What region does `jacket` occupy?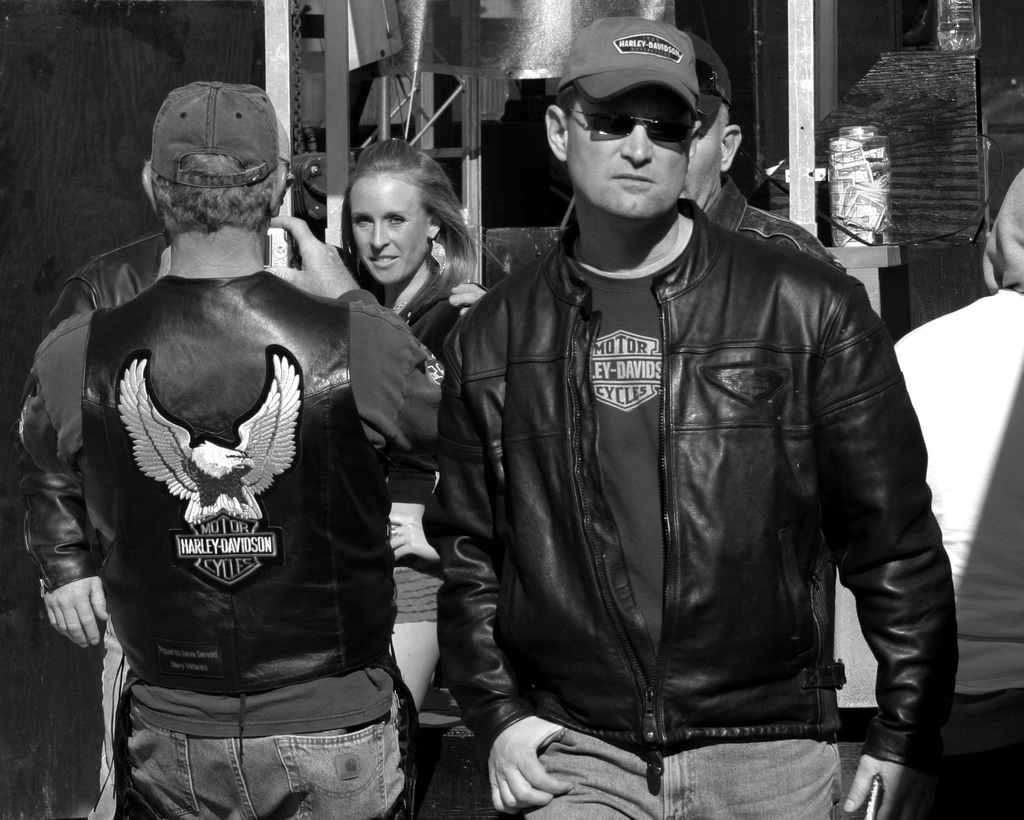
(20, 228, 385, 597).
